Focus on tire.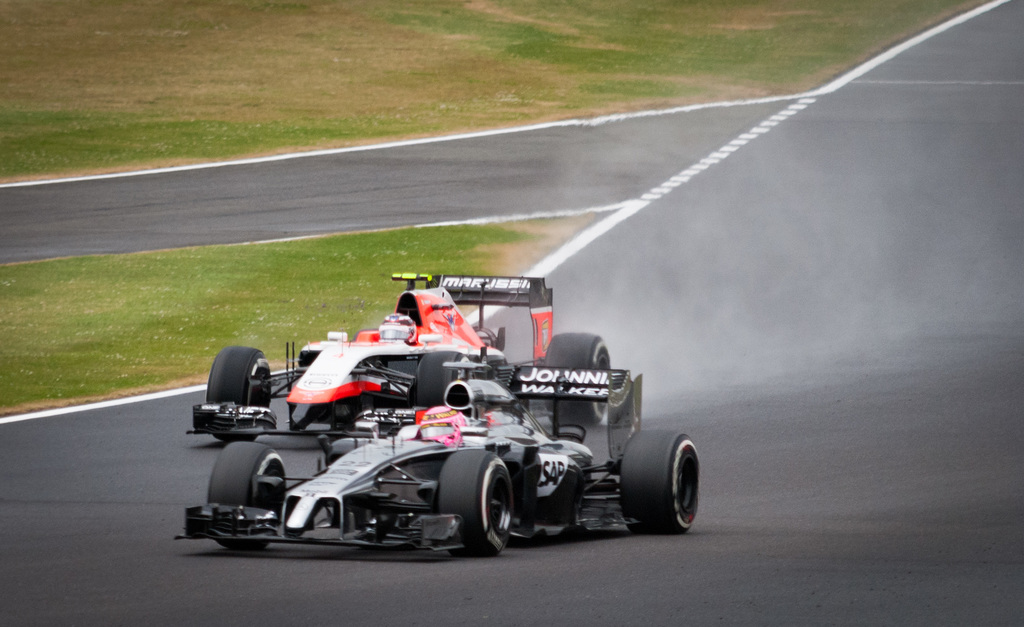
Focused at locate(200, 345, 268, 438).
